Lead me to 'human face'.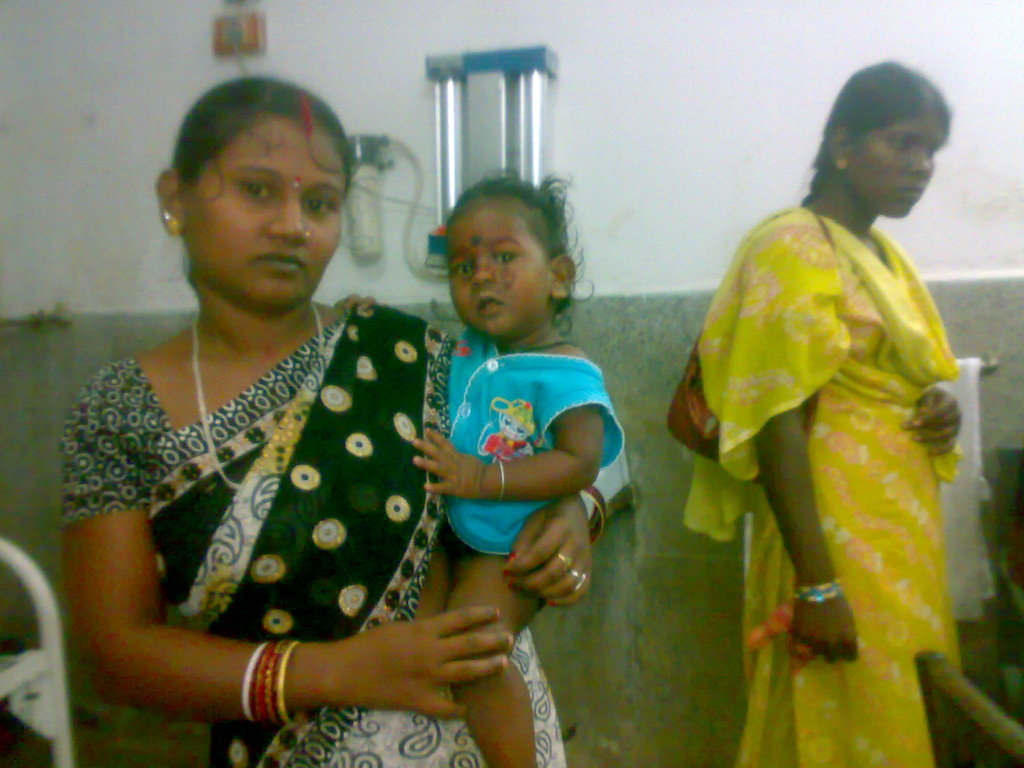
Lead to <region>182, 124, 349, 307</region>.
